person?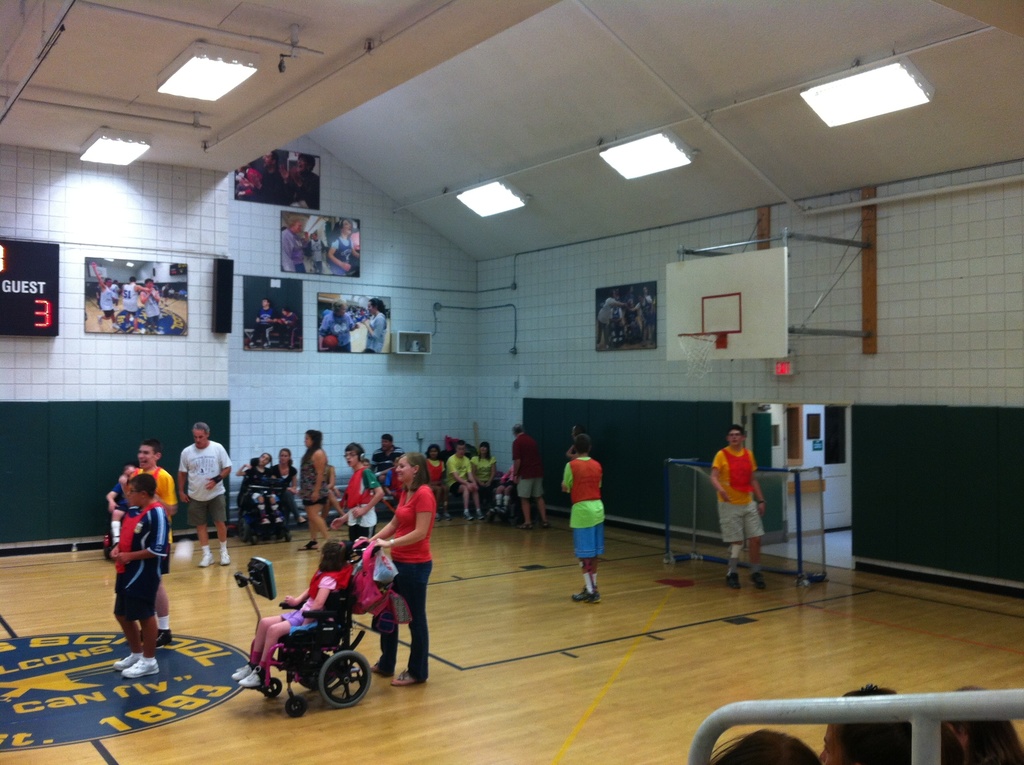
x1=562, y1=434, x2=609, y2=601
